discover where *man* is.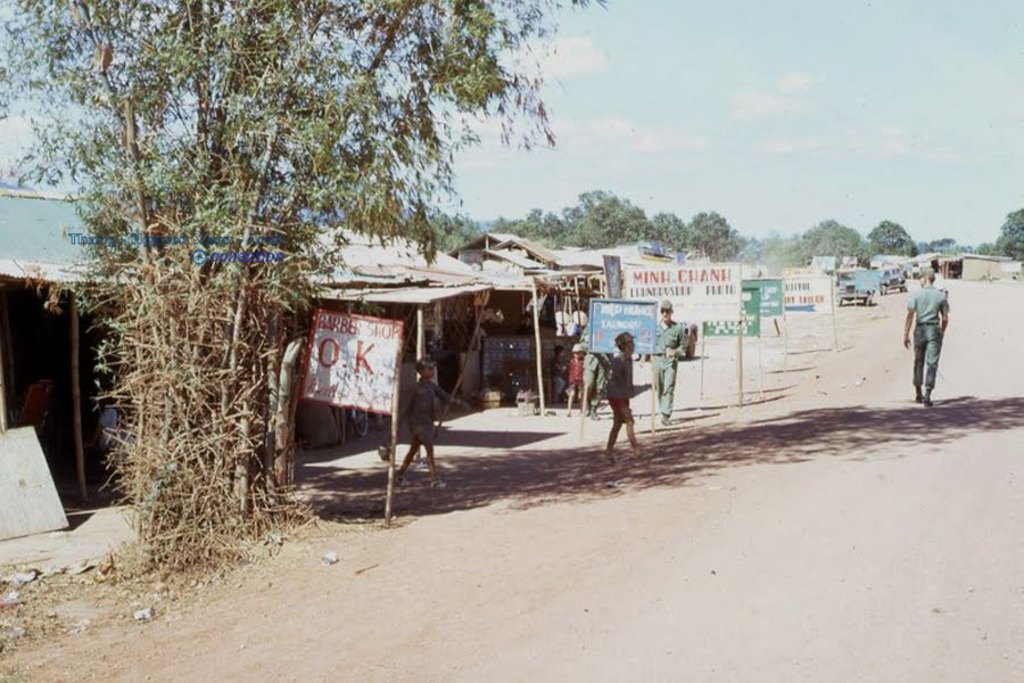
Discovered at box=[905, 264, 969, 413].
